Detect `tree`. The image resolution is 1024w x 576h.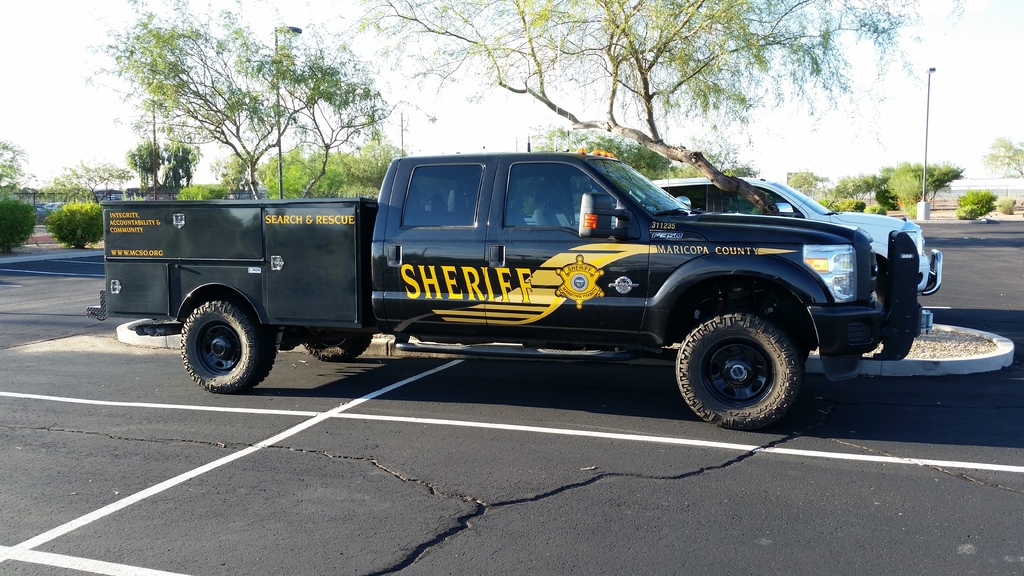
0,138,28,187.
